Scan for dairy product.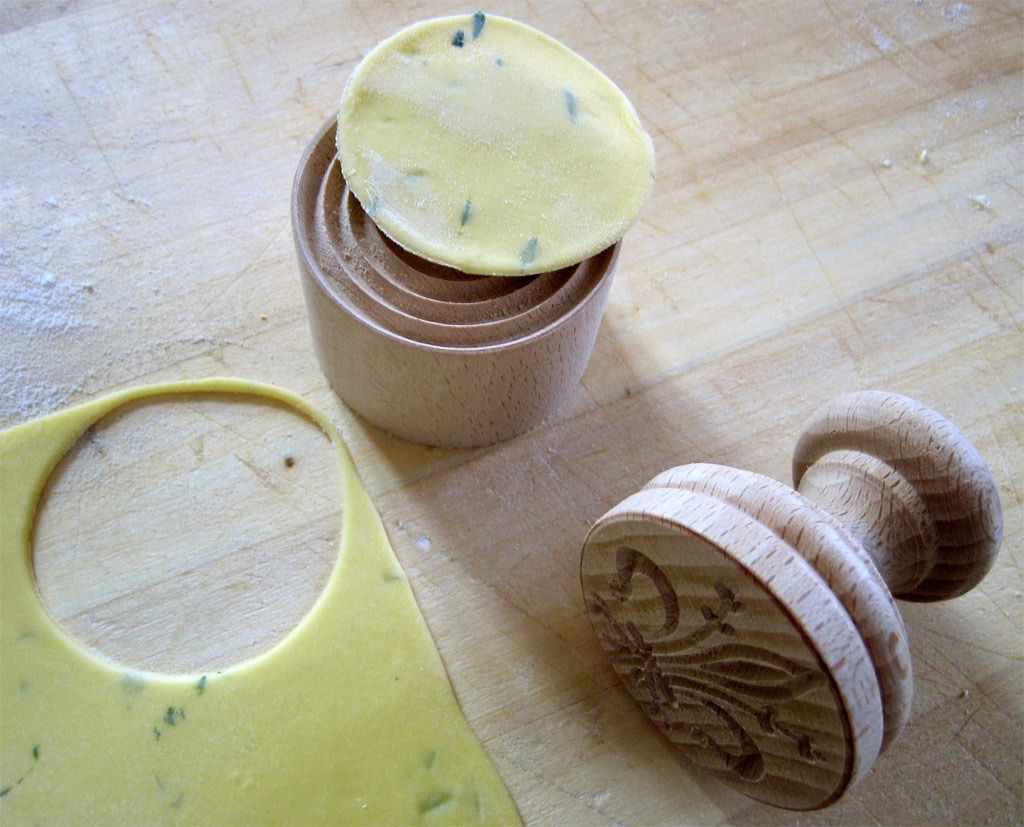
Scan result: bbox=(0, 379, 514, 826).
